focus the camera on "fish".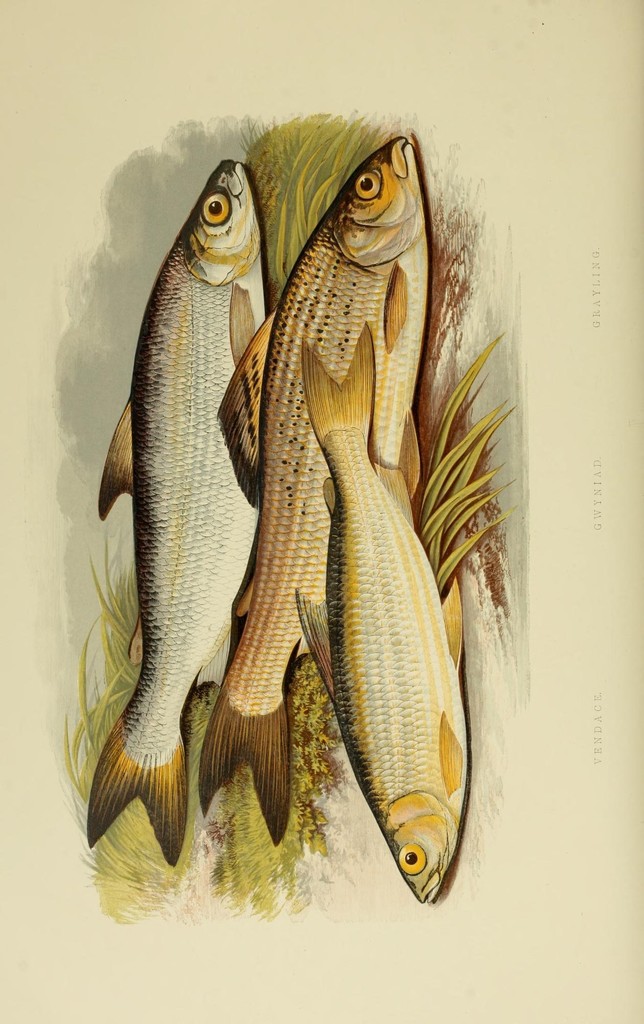
Focus region: [198, 129, 431, 843].
